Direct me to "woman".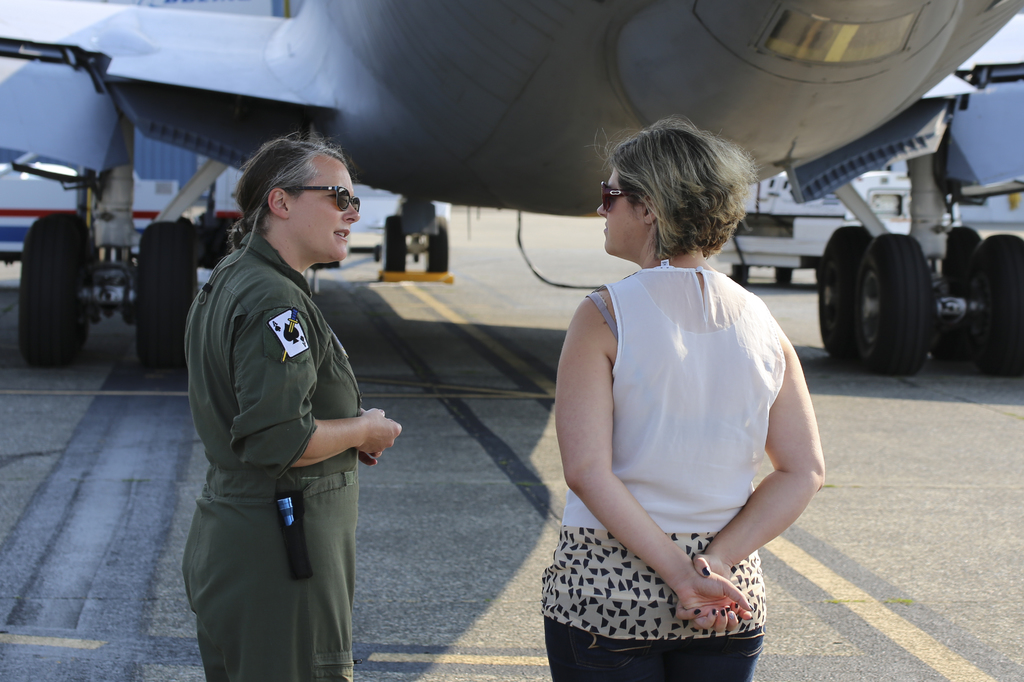
Direction: {"left": 535, "top": 104, "right": 793, "bottom": 669}.
